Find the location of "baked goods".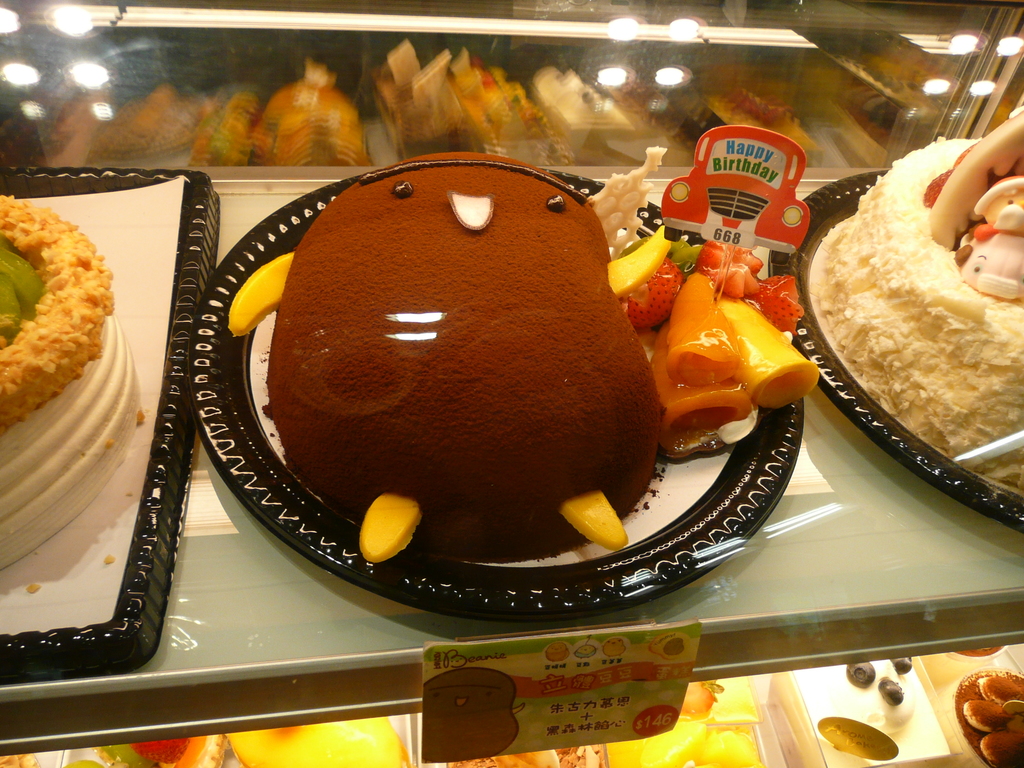
Location: <bbox>954, 673, 1023, 767</bbox>.
